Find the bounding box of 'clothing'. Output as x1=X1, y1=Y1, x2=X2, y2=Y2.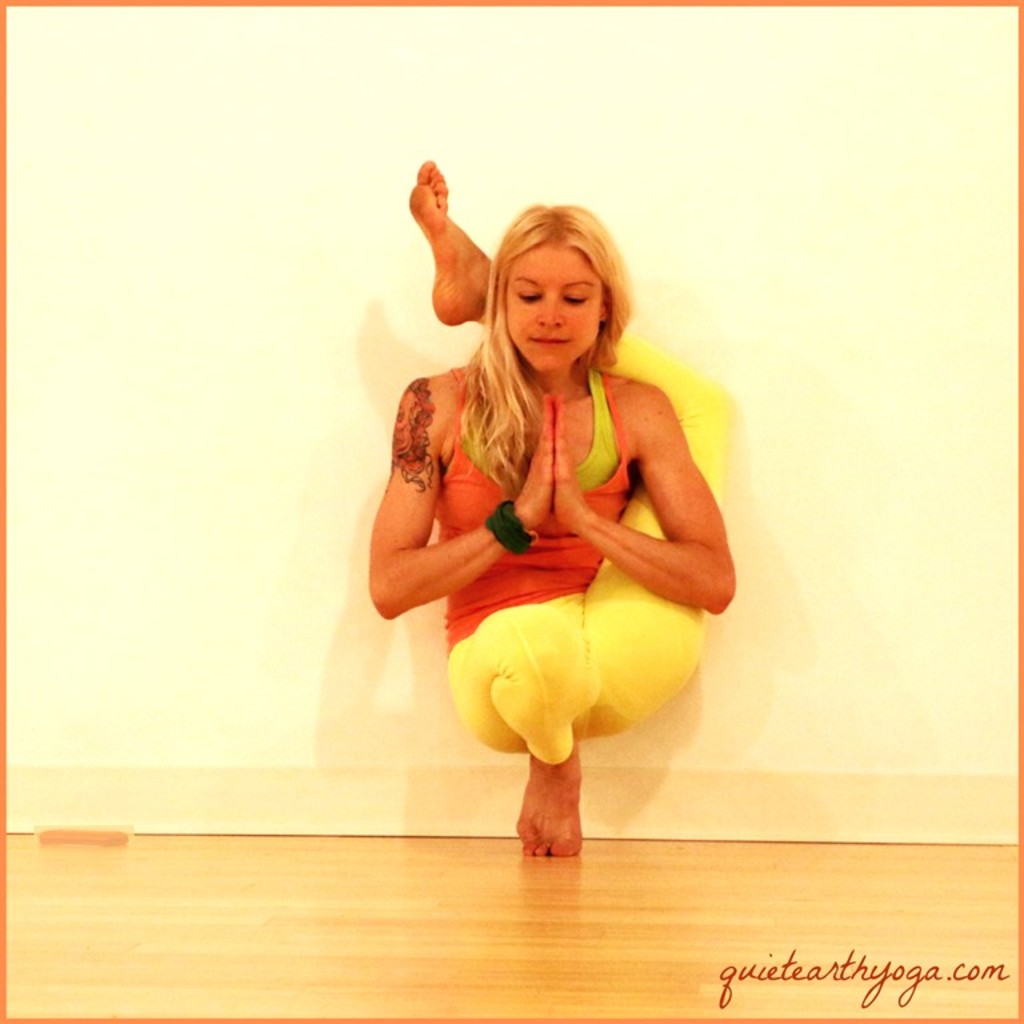
x1=387, y1=364, x2=720, y2=752.
